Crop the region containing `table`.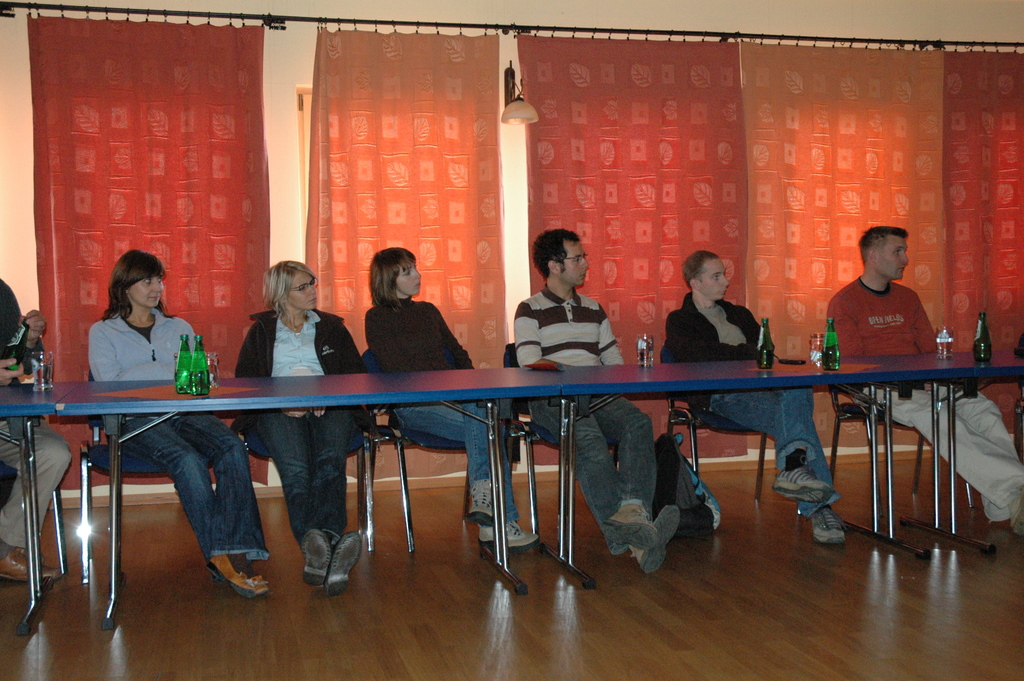
Crop region: {"x1": 36, "y1": 364, "x2": 561, "y2": 632}.
